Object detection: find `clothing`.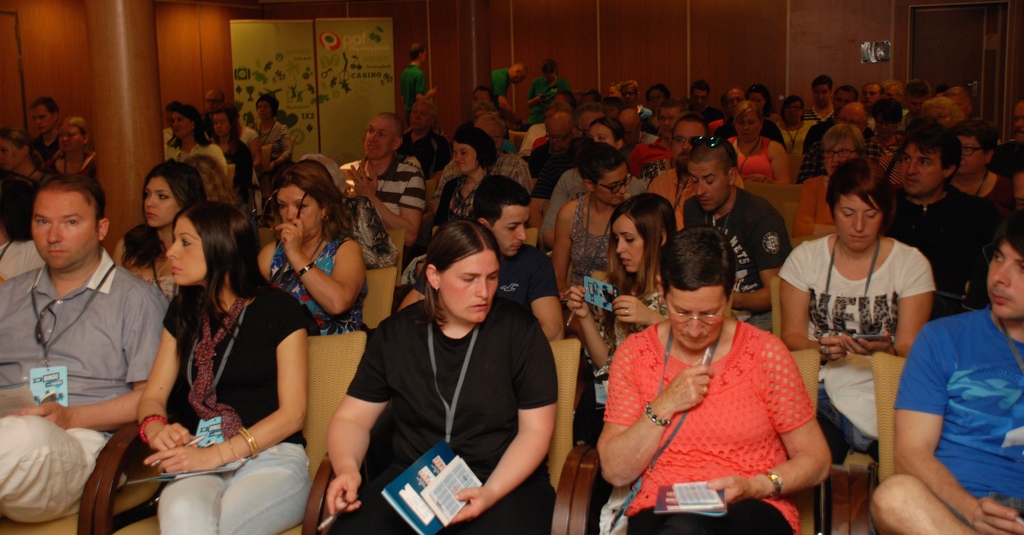
bbox=[150, 285, 308, 534].
